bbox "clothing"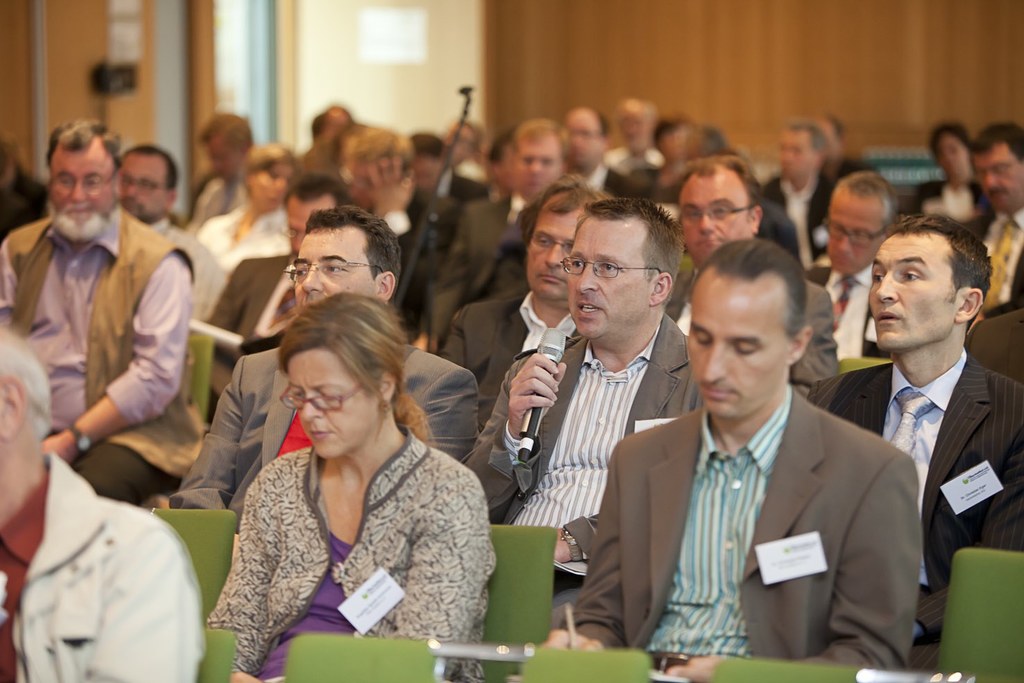
region(801, 251, 892, 362)
